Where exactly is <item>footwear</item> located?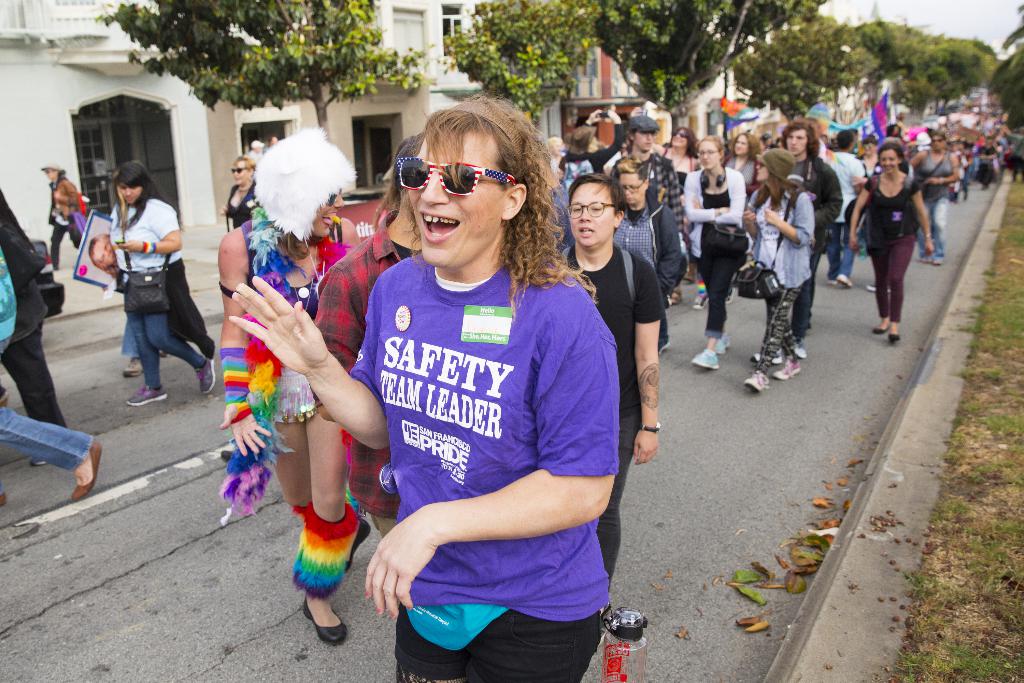
Its bounding box is Rect(871, 322, 888, 334).
